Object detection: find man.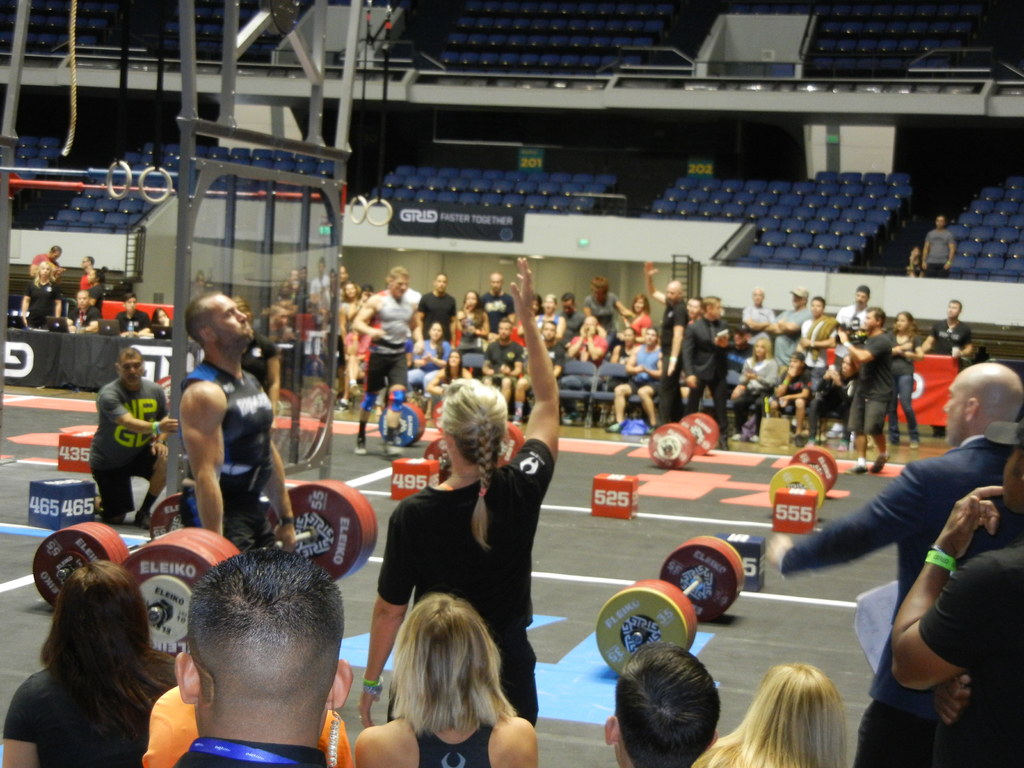
[774, 286, 810, 362].
